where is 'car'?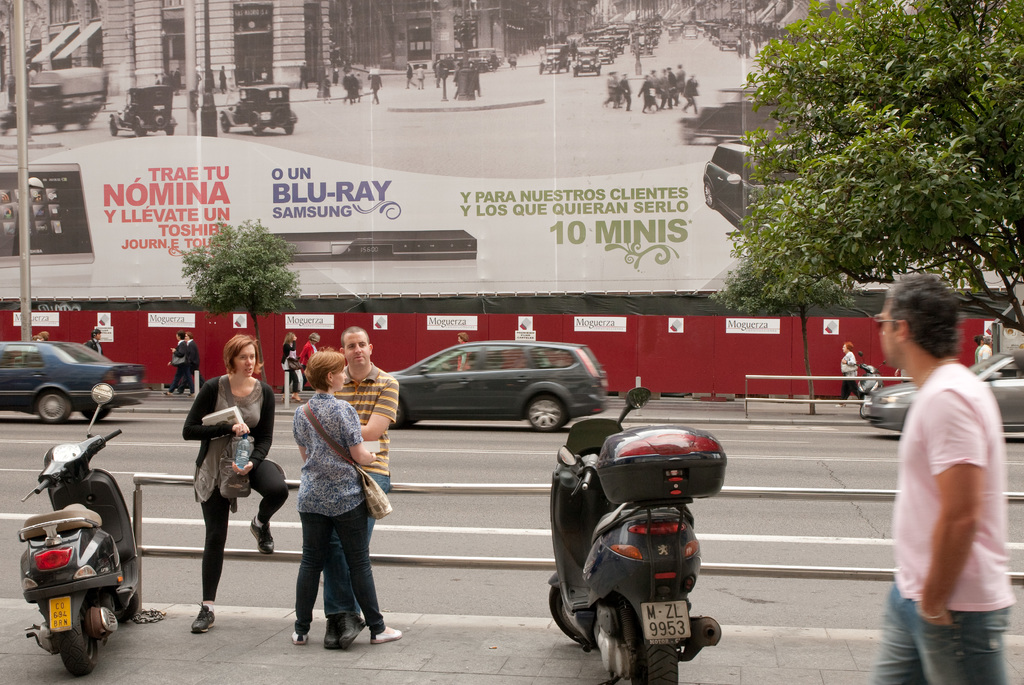
select_region(682, 21, 701, 40).
